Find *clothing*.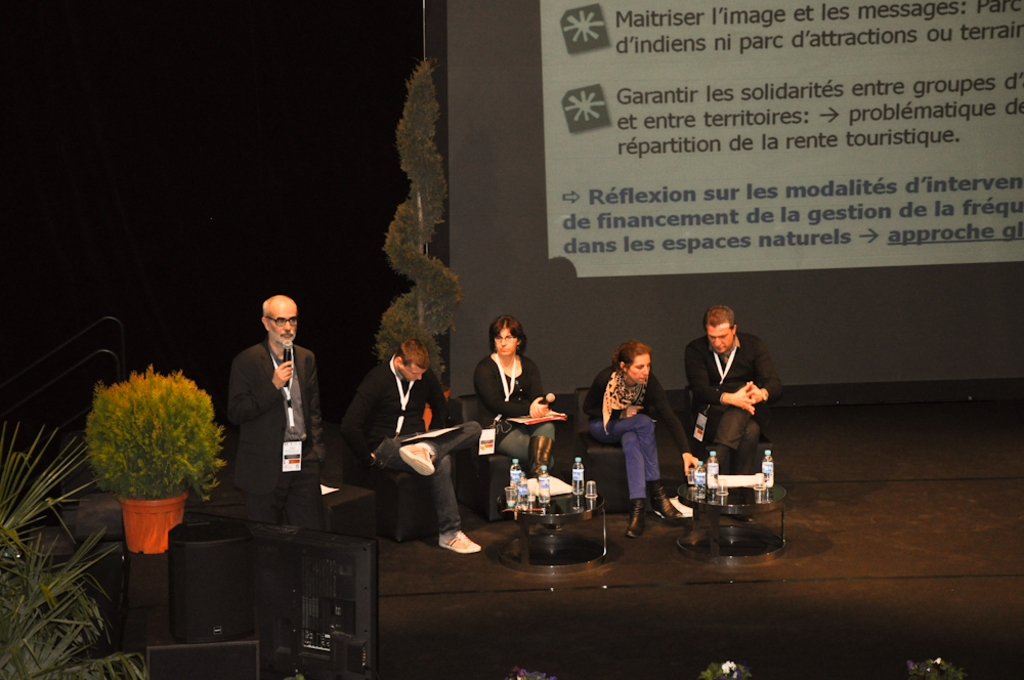
[240,334,340,485].
